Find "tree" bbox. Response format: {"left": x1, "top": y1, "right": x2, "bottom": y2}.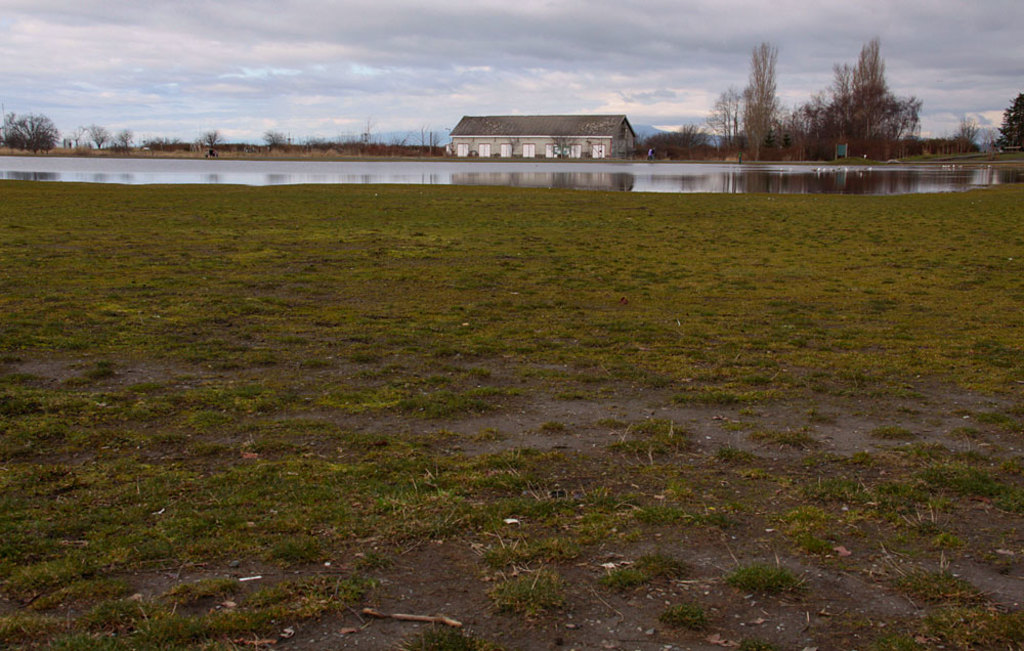
{"left": 994, "top": 89, "right": 1023, "bottom": 160}.
